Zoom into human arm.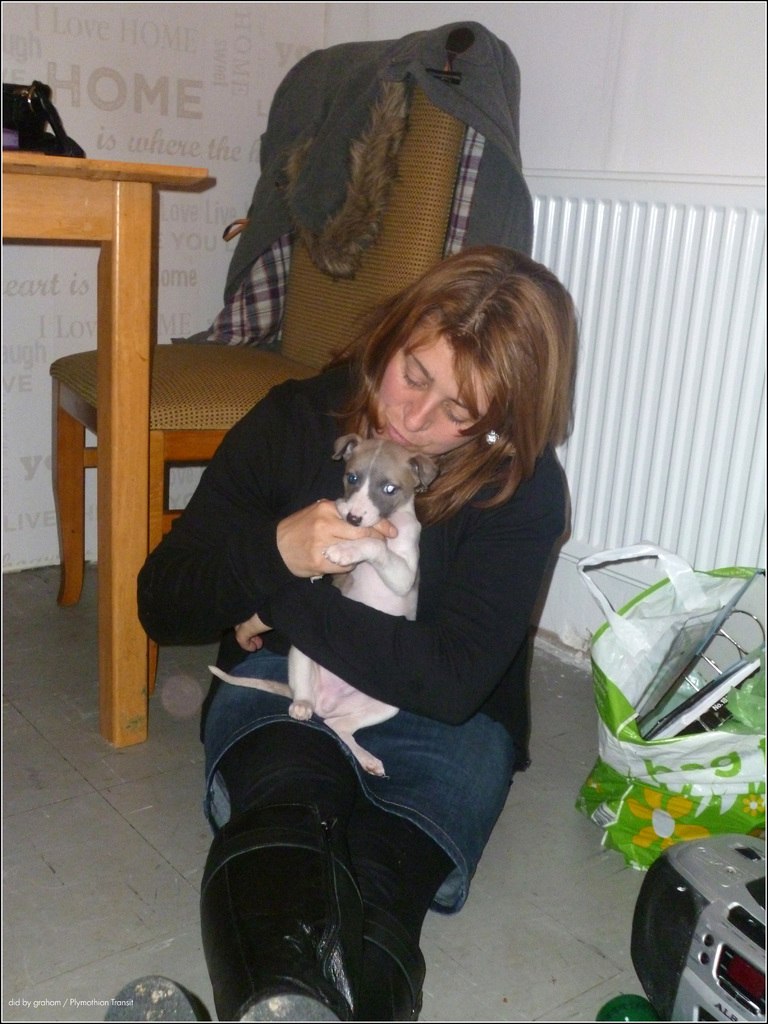
Zoom target: detection(219, 445, 581, 735).
